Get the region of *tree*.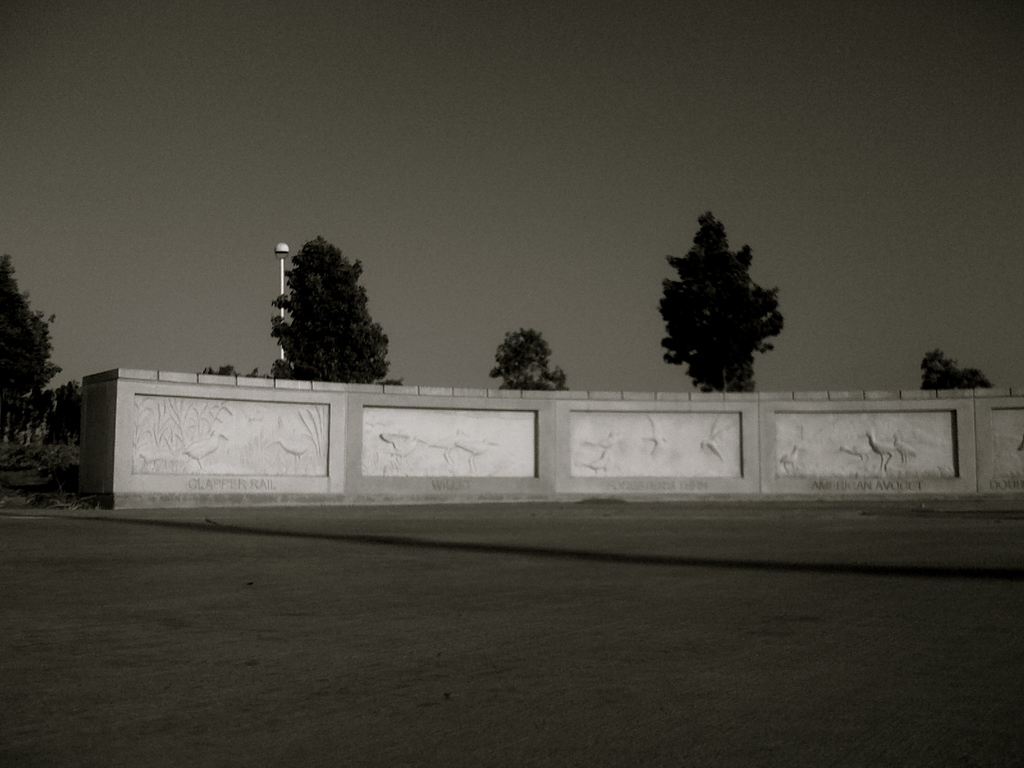
(653,211,792,395).
